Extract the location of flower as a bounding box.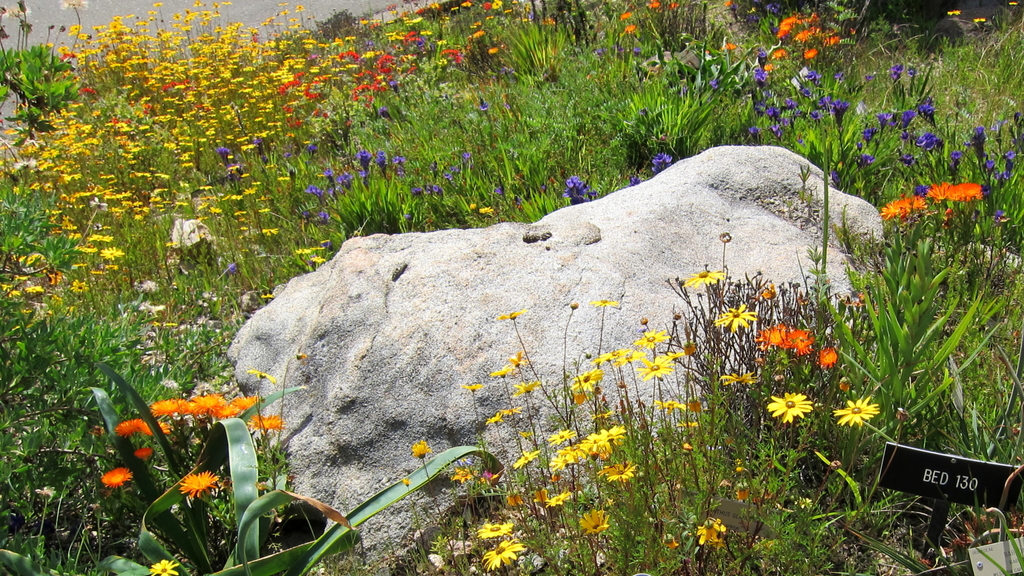
<region>694, 516, 727, 549</region>.
